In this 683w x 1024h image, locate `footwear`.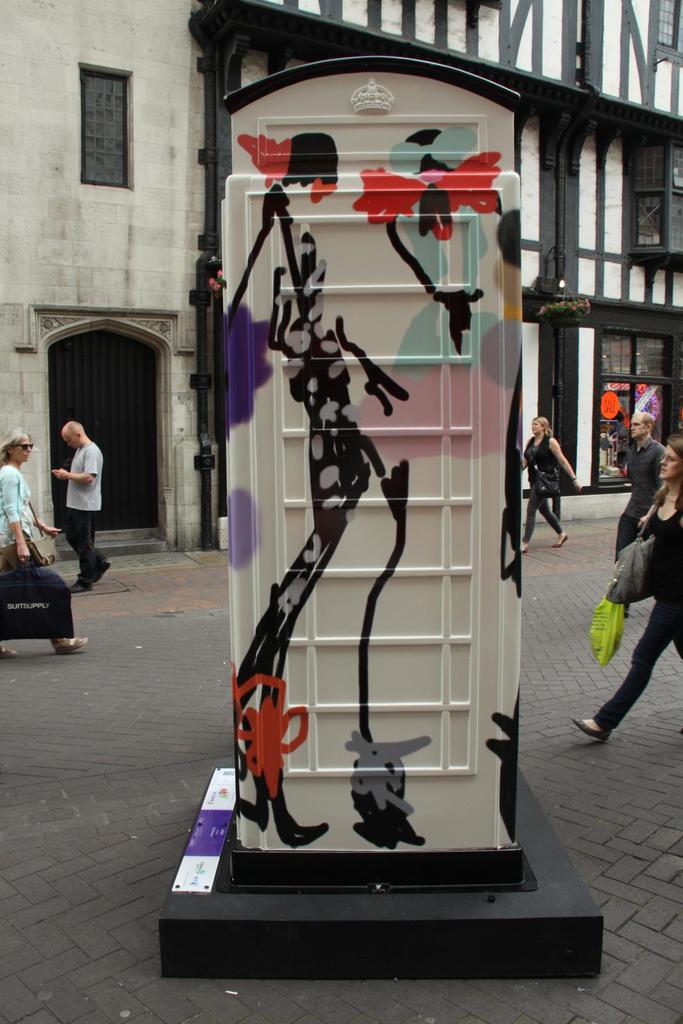
Bounding box: x1=0, y1=643, x2=17, y2=662.
